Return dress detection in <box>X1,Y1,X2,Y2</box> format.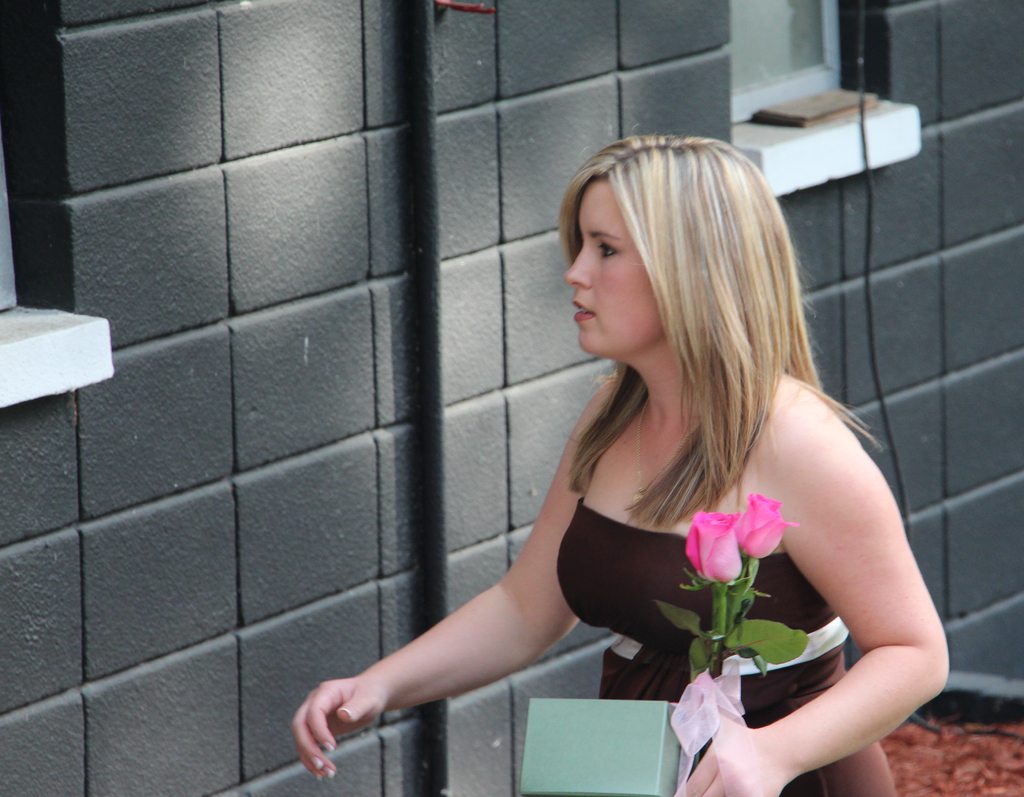
<box>559,499,897,796</box>.
